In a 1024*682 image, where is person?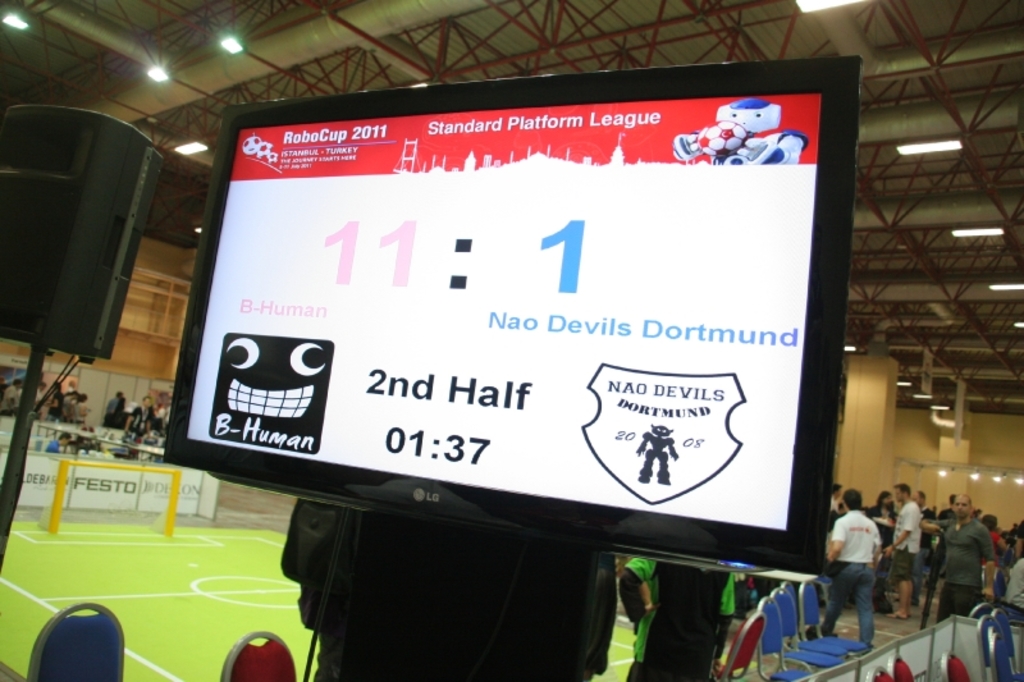
pyautogui.locateOnScreen(1004, 523, 1023, 609).
